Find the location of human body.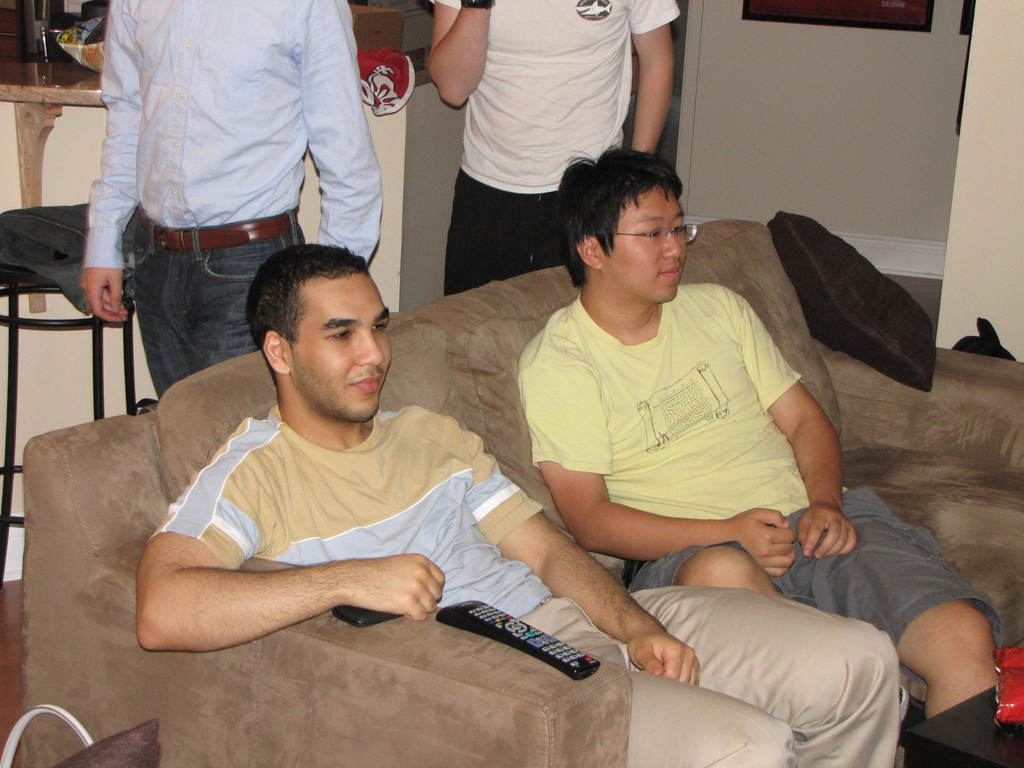
Location: bbox(424, 0, 682, 300).
